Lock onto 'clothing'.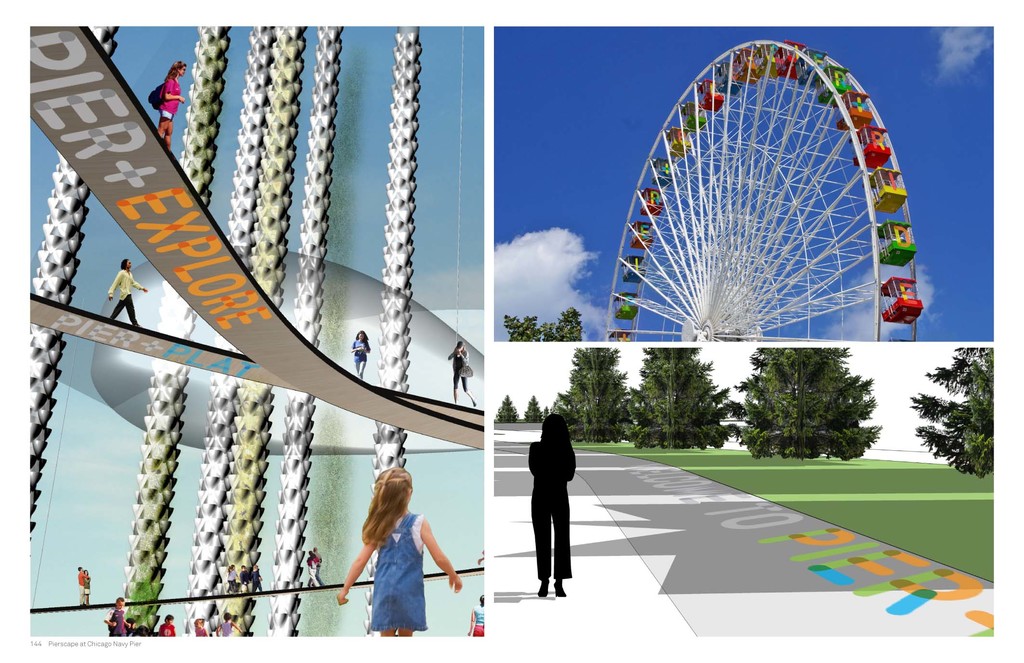
Locked: bbox=(230, 568, 237, 589).
